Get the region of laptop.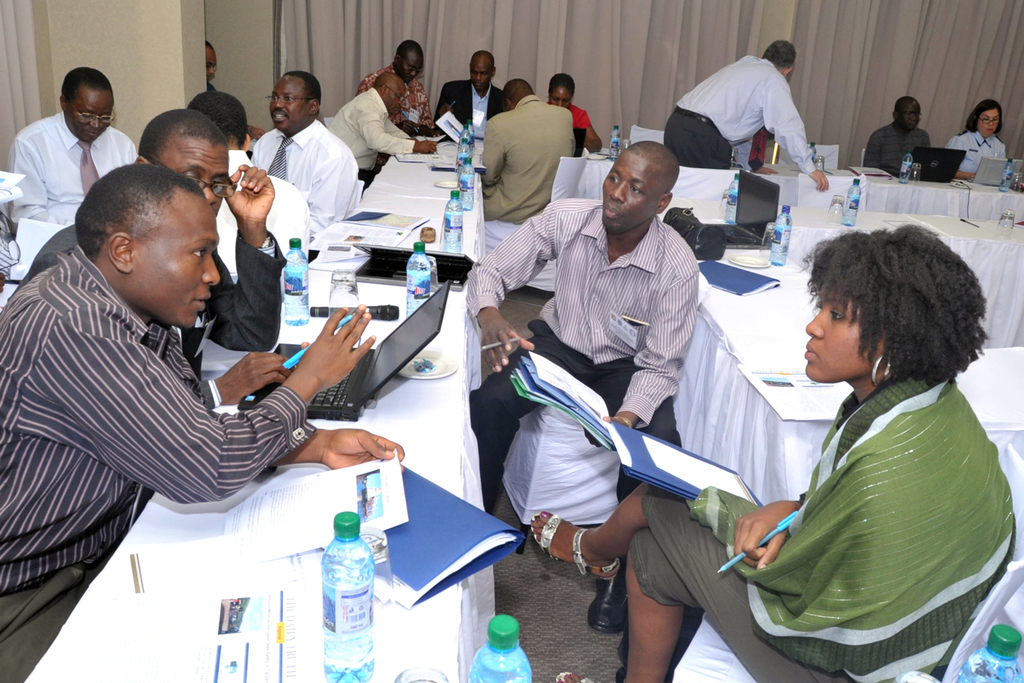
region(702, 169, 777, 250).
